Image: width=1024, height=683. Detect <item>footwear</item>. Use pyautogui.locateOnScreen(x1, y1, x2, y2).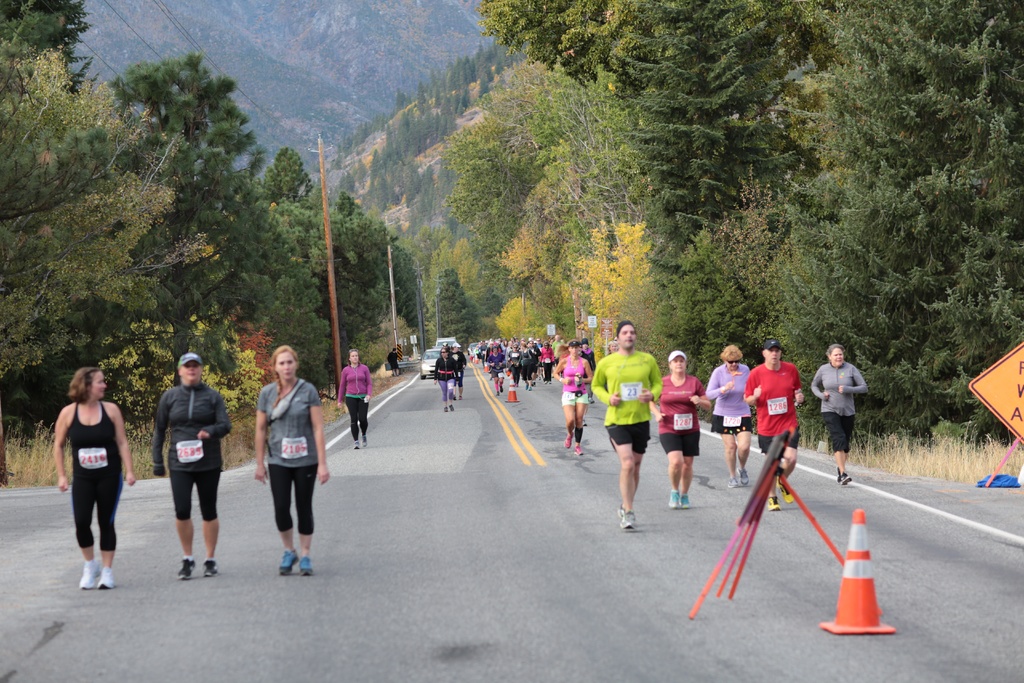
pyautogui.locateOnScreen(575, 444, 582, 454).
